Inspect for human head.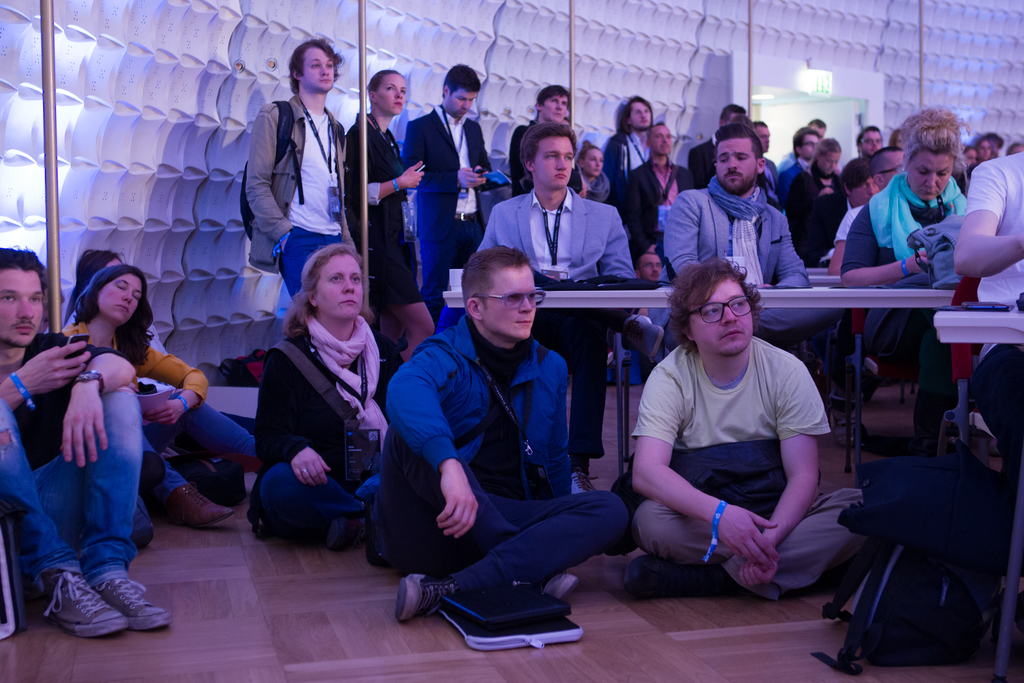
Inspection: [left=615, top=92, right=652, bottom=128].
